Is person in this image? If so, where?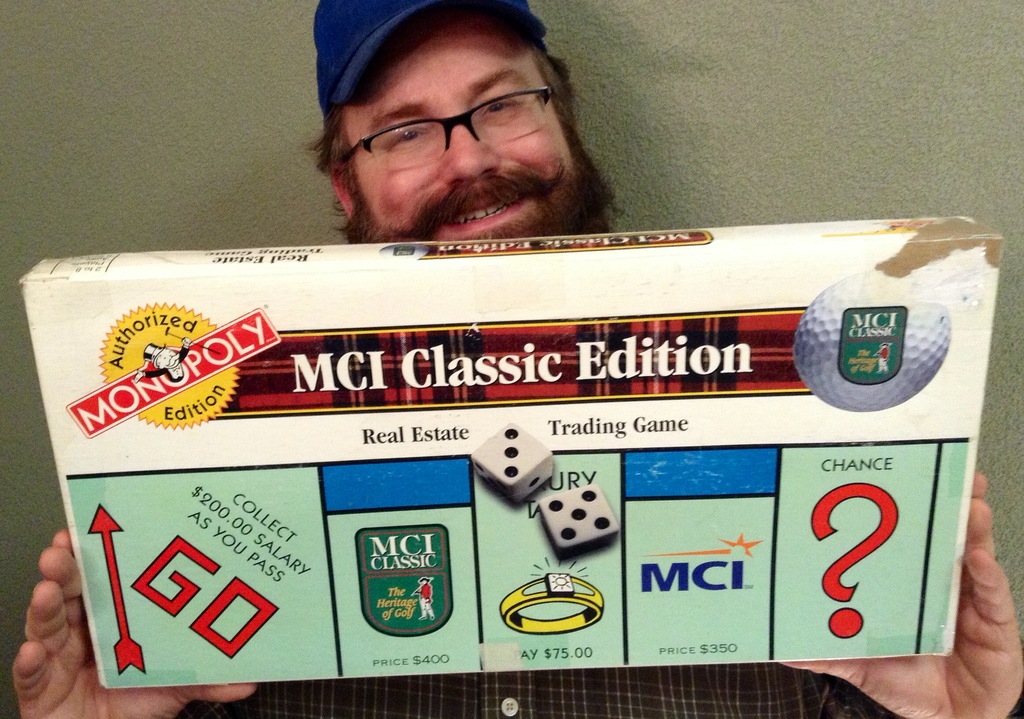
Yes, at <box>12,0,1023,718</box>.
